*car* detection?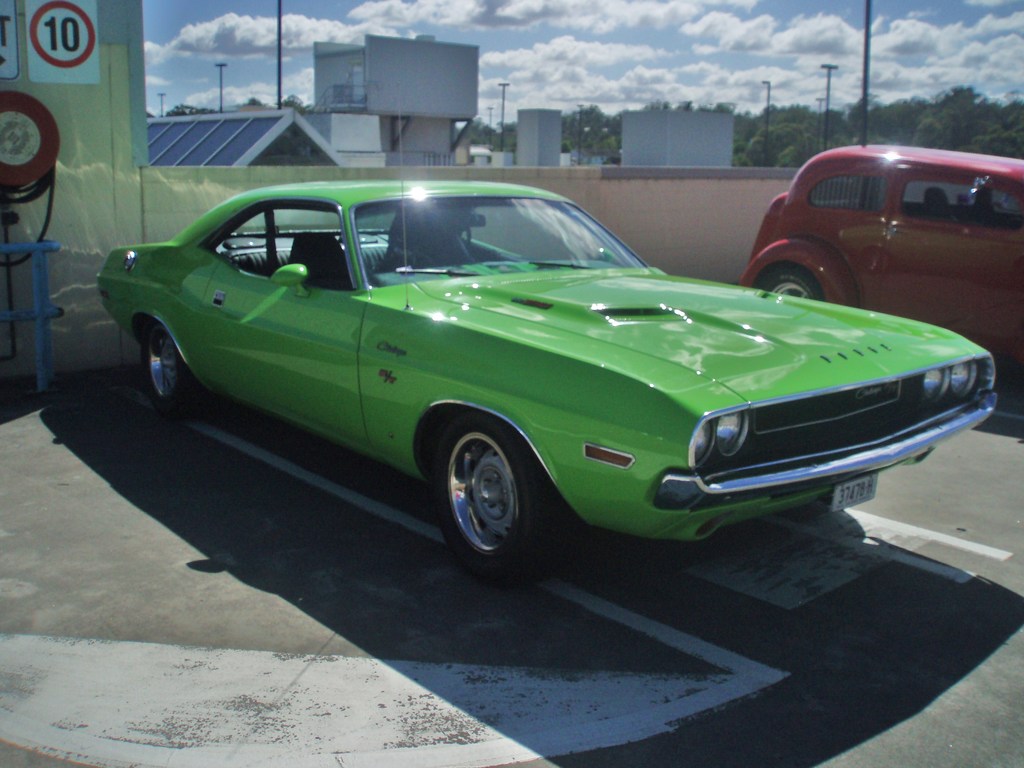
89 108 999 582
